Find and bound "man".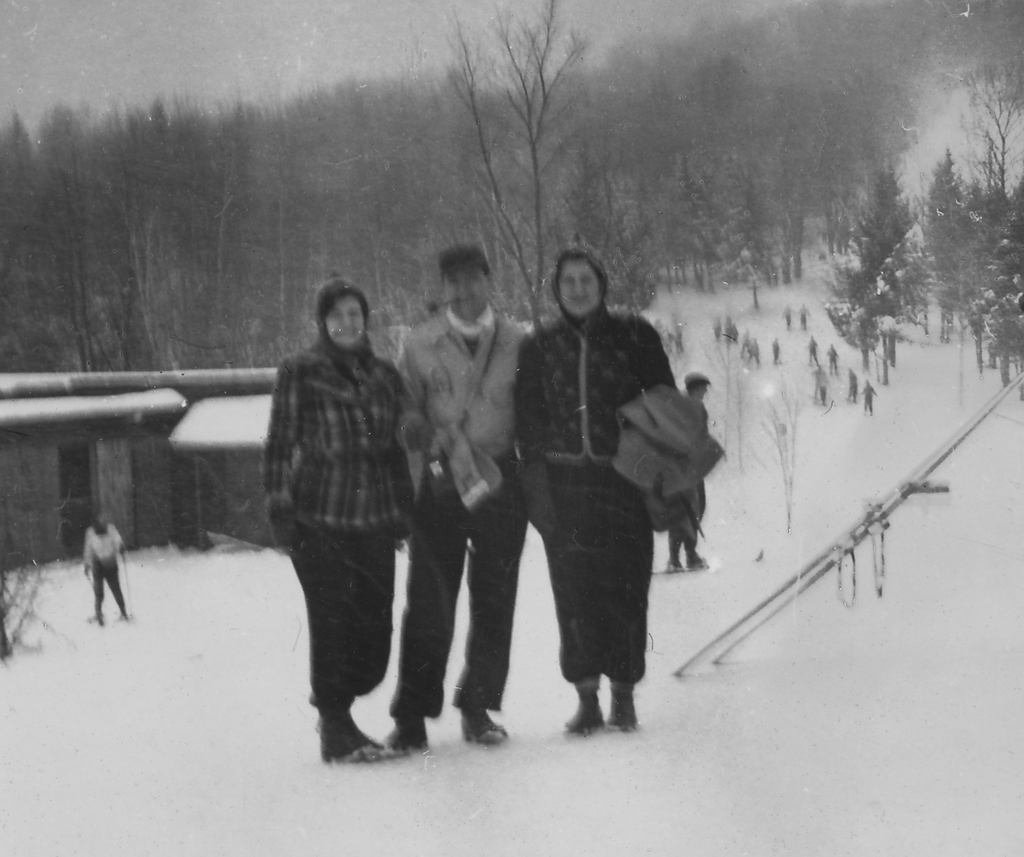
Bound: pyautogui.locateOnScreen(88, 509, 135, 621).
